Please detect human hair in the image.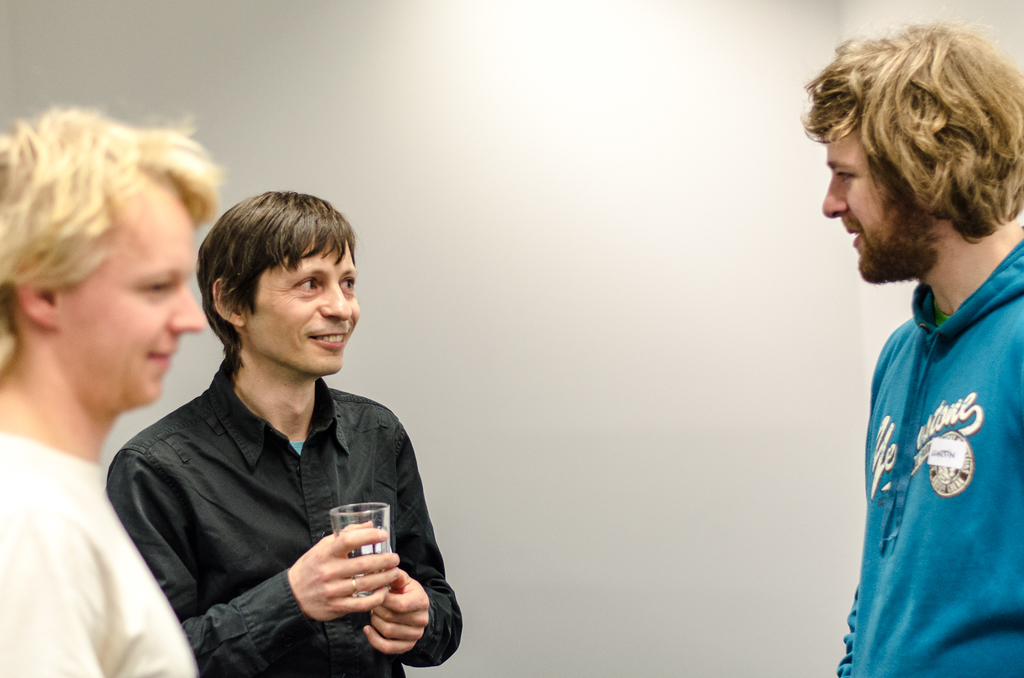
bbox=(195, 191, 356, 377).
